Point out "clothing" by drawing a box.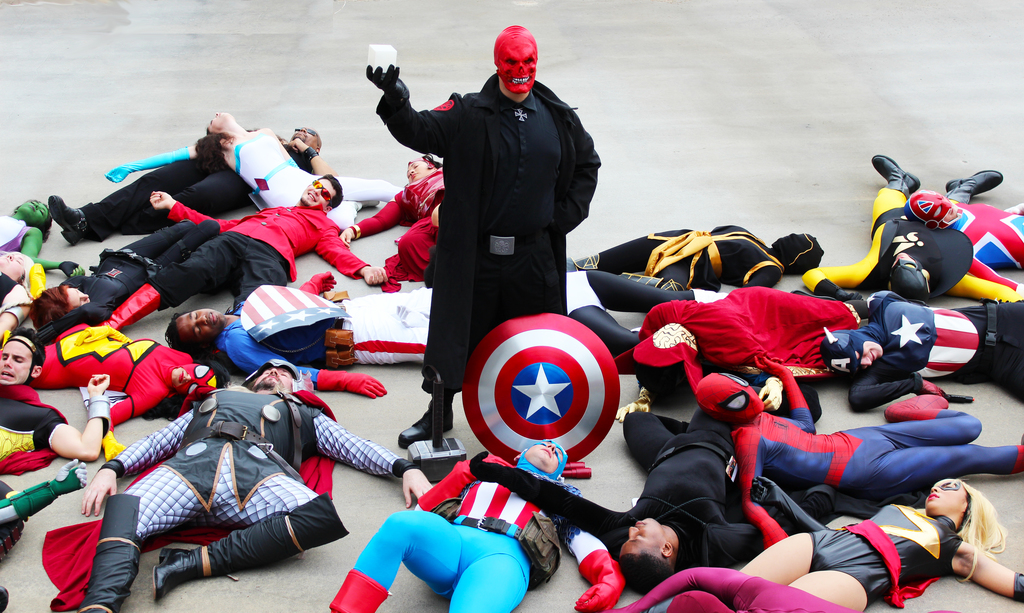
(x1=490, y1=402, x2=780, y2=582).
